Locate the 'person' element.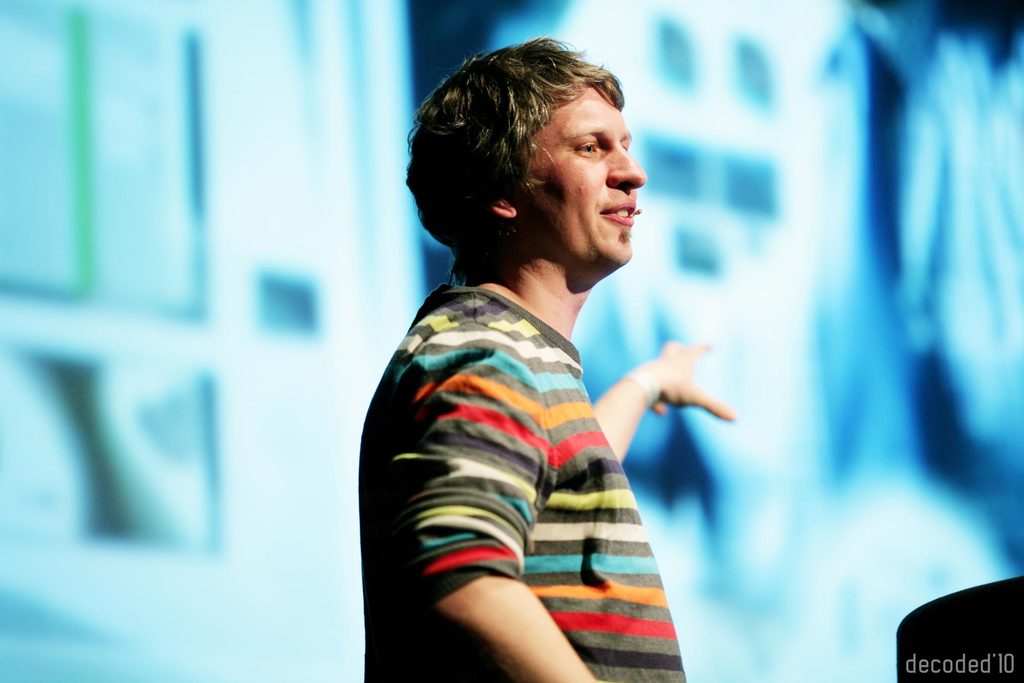
Element bbox: Rect(356, 33, 737, 682).
